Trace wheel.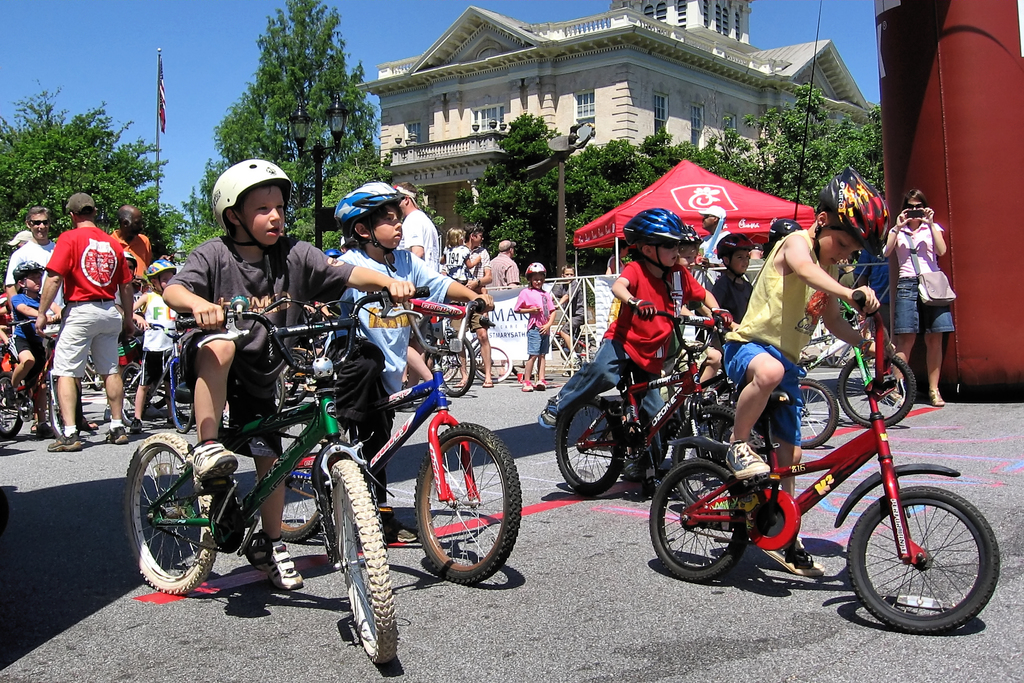
Traced to select_region(802, 379, 840, 448).
